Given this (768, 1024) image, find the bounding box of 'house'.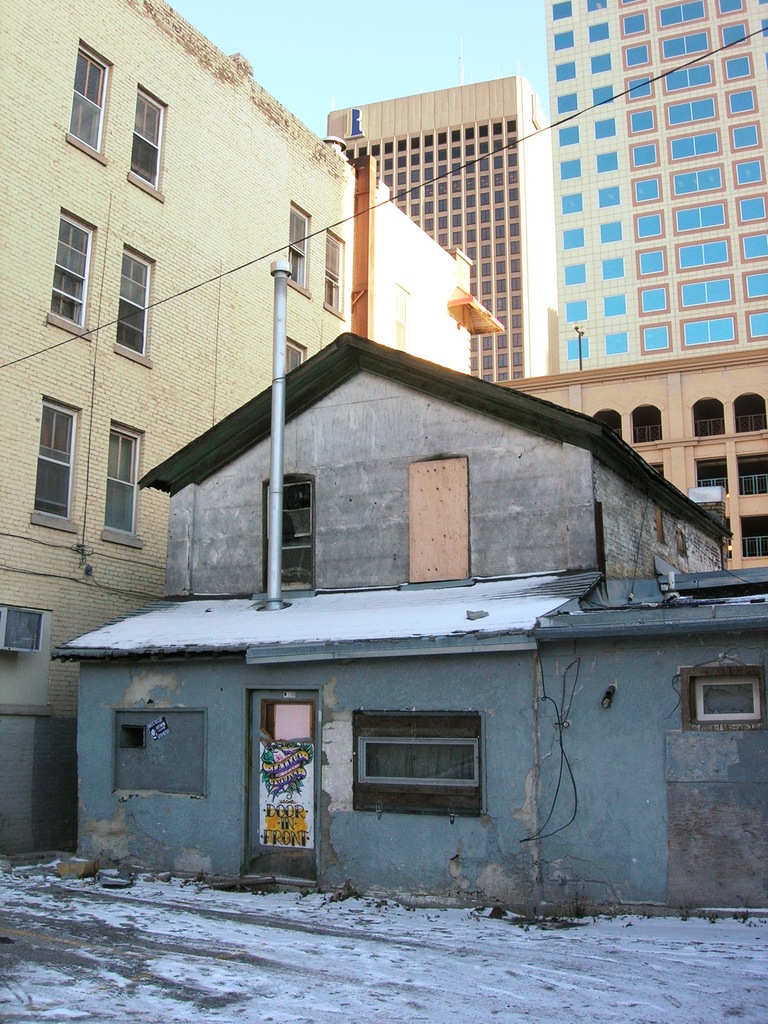
Rect(320, 66, 554, 372).
